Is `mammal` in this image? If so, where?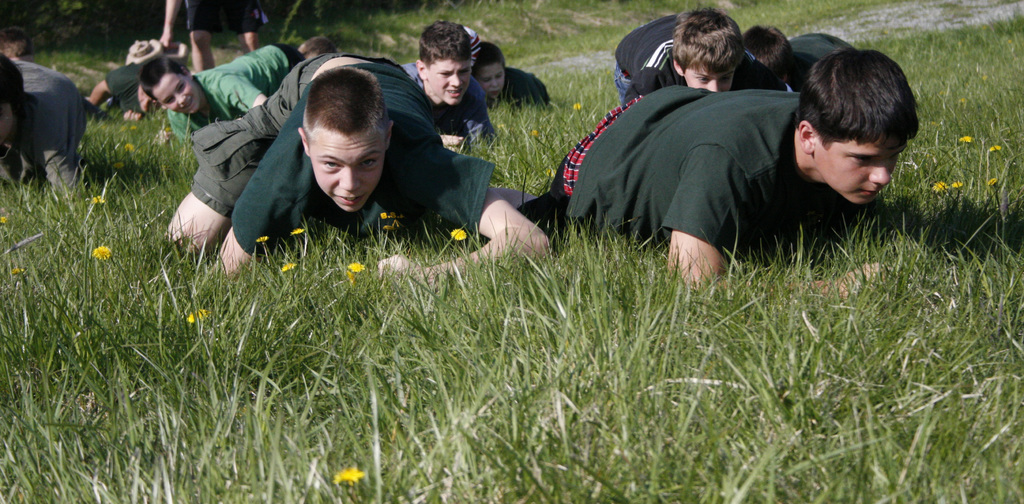
Yes, at [397,20,499,147].
